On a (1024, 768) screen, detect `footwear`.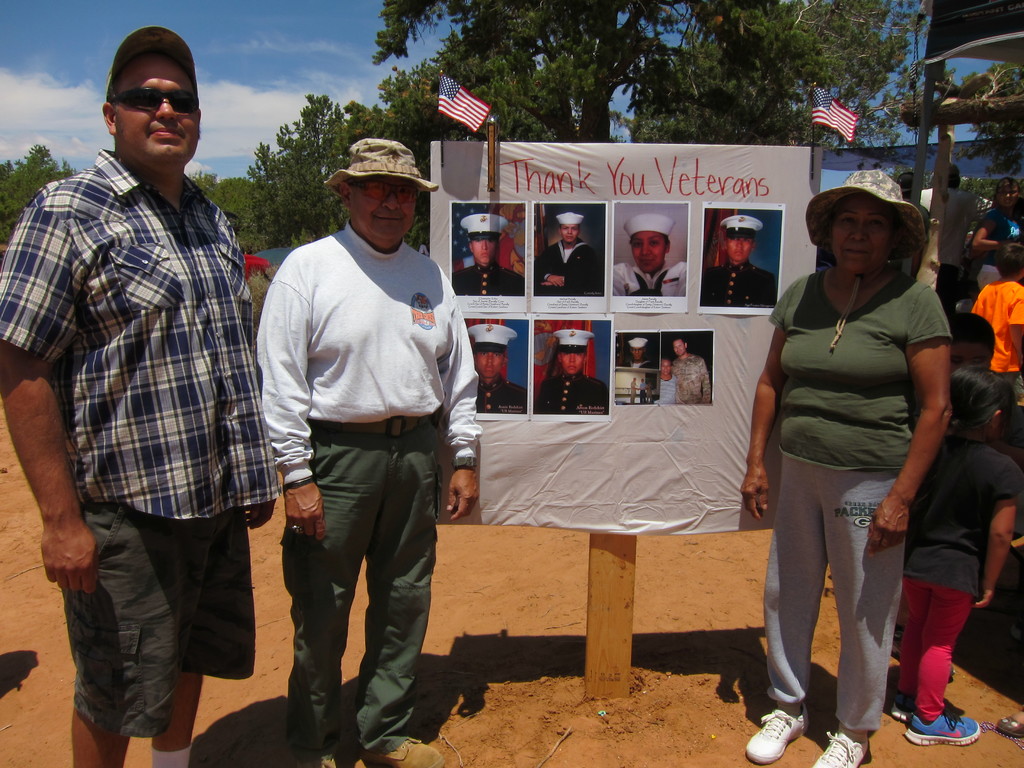
region(996, 707, 1023, 739).
